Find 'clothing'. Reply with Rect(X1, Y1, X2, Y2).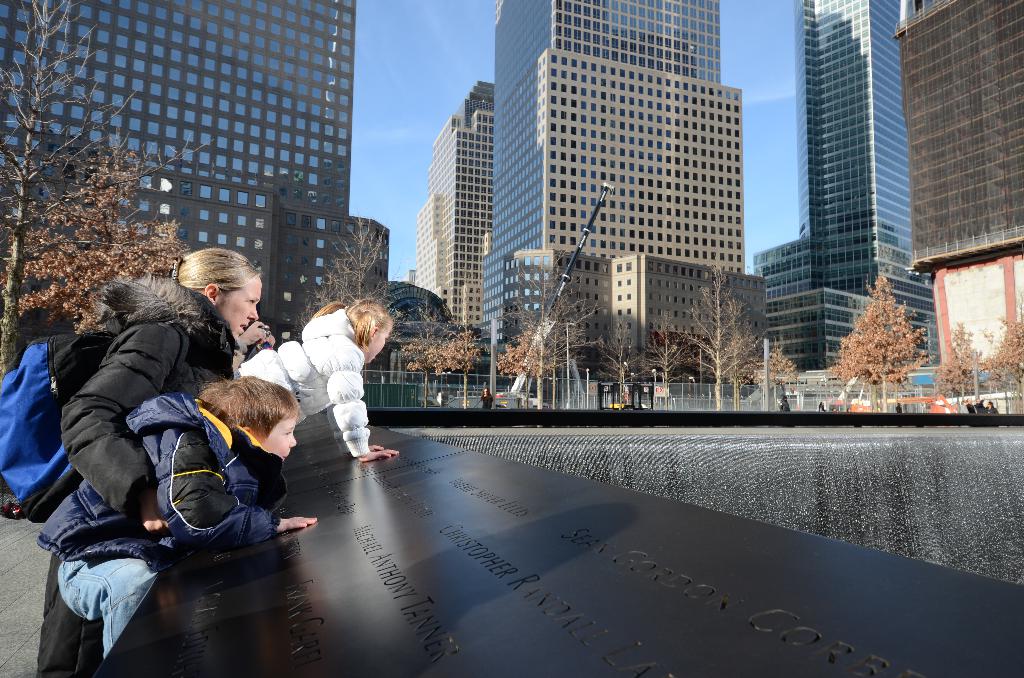
Rect(238, 307, 371, 456).
